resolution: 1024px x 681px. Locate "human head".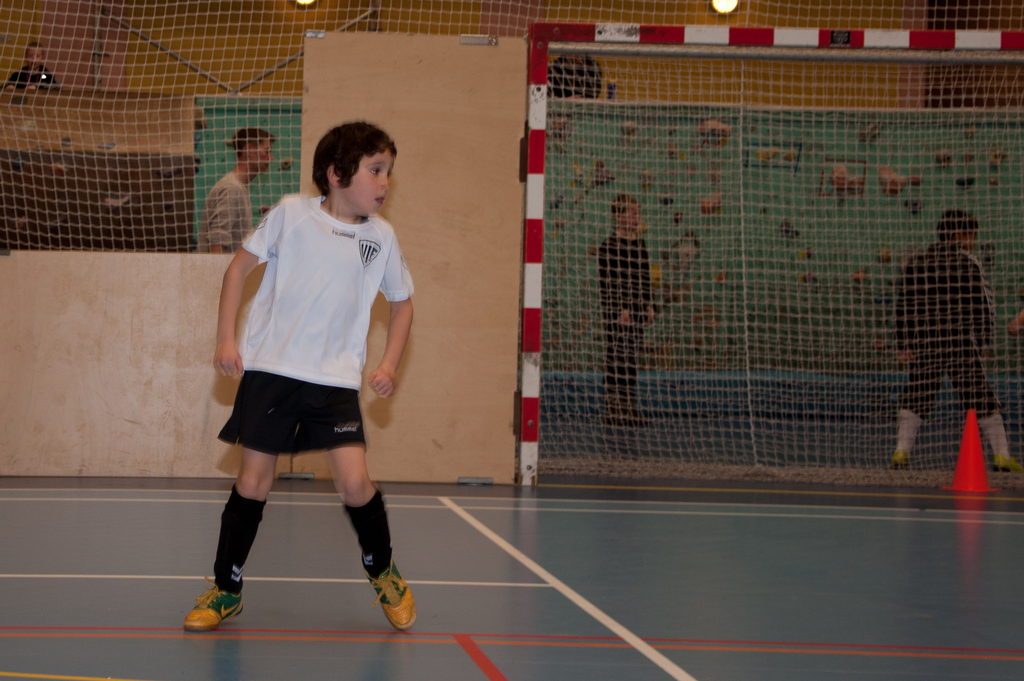
<region>232, 129, 273, 173</region>.
